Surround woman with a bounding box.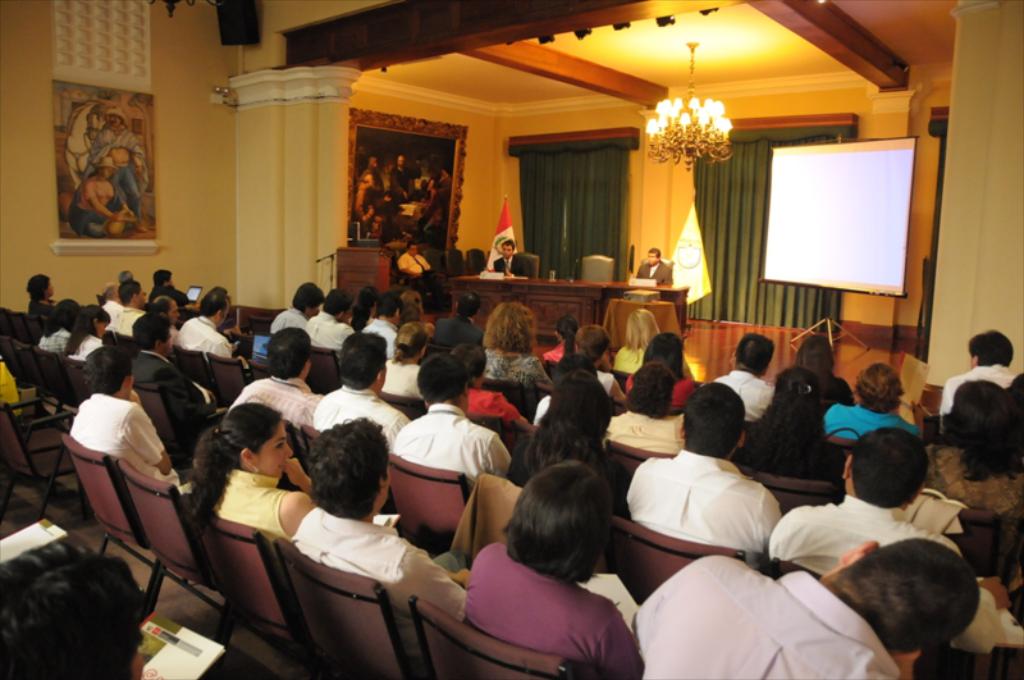
bbox(613, 306, 695, 382).
